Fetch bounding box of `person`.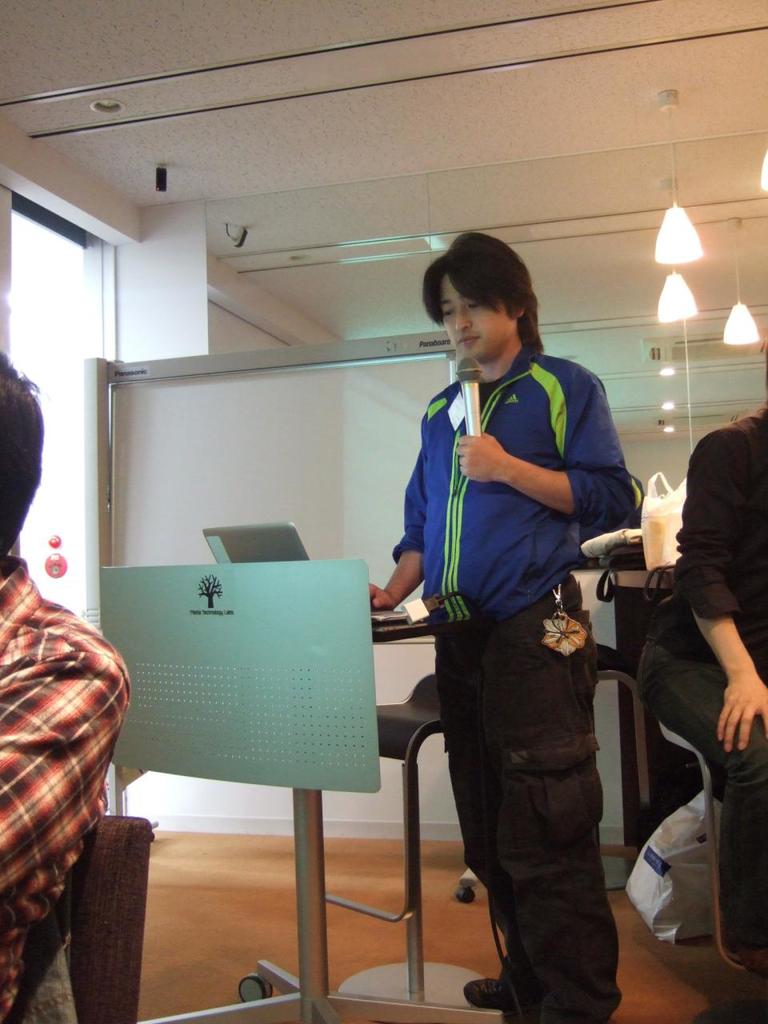
Bbox: {"x1": 370, "y1": 230, "x2": 636, "y2": 1023}.
